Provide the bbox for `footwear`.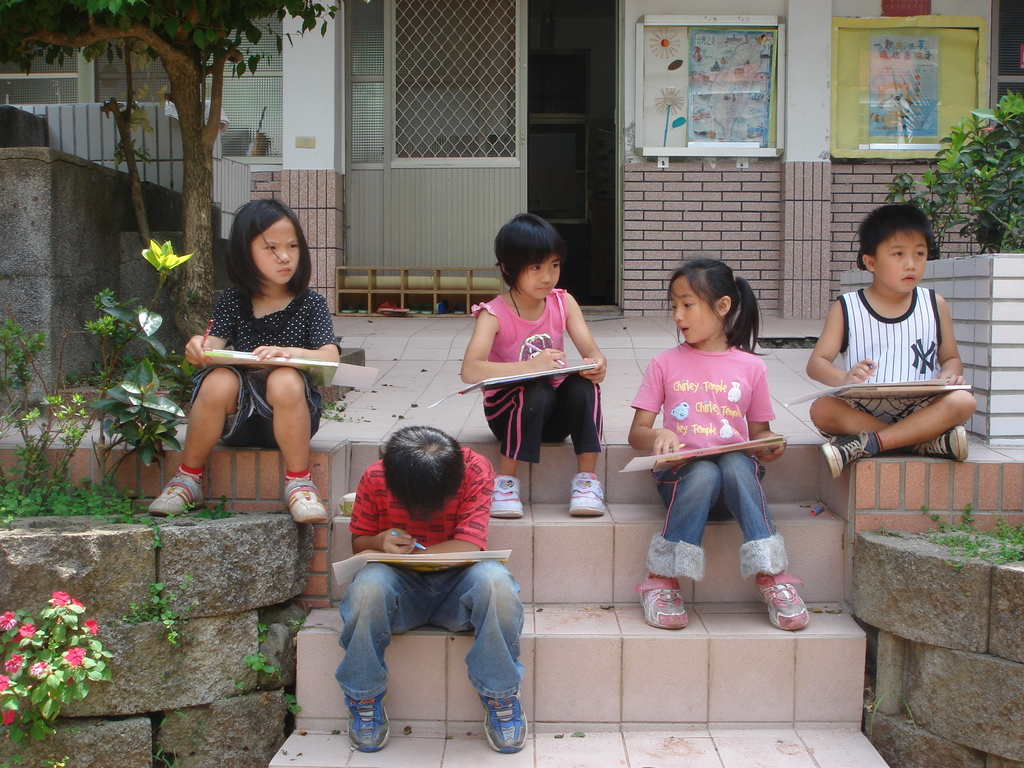
pyautogui.locateOnScreen(753, 569, 808, 631).
